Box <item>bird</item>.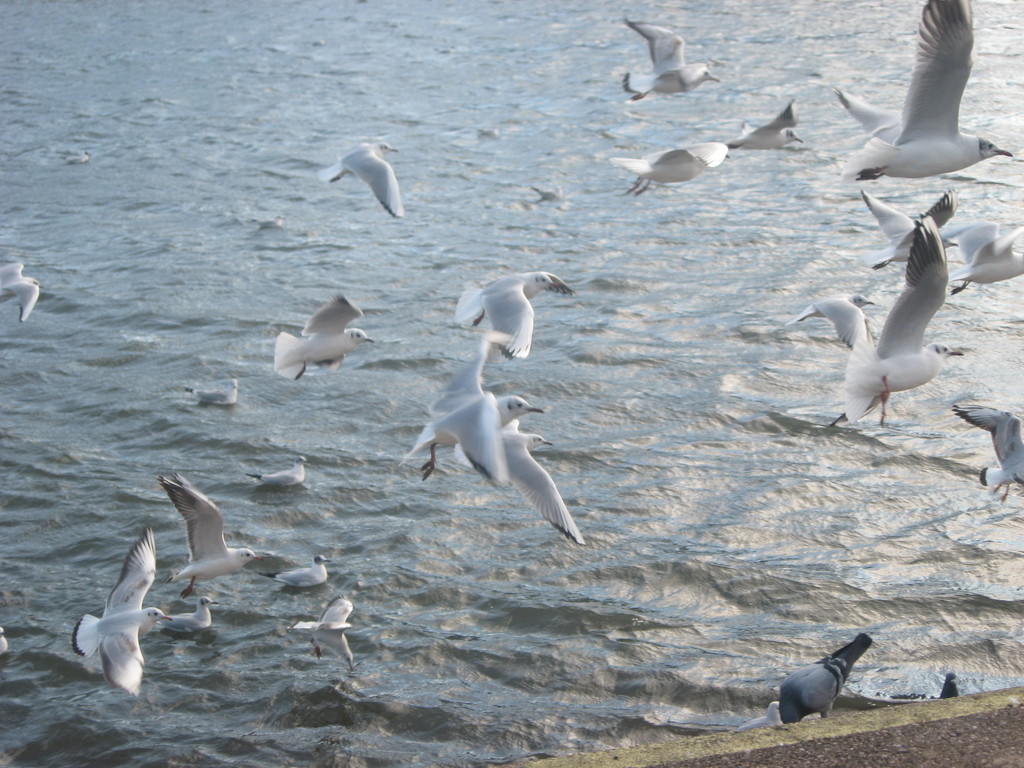
x1=152, y1=467, x2=272, y2=602.
